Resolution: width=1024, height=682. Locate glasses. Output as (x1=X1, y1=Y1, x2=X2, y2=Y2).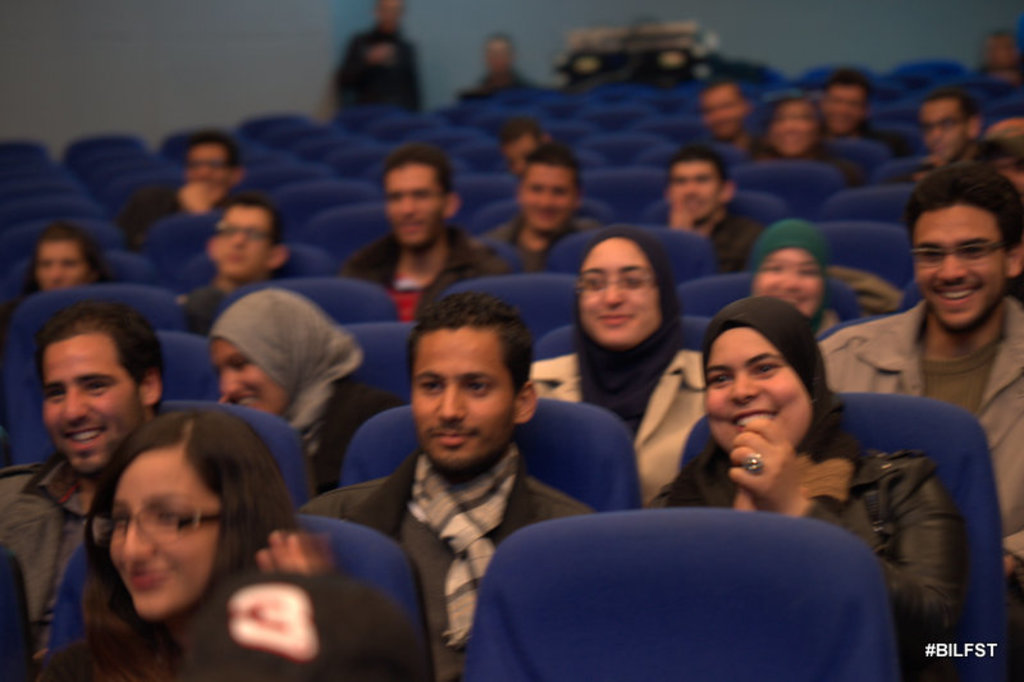
(x1=83, y1=499, x2=237, y2=541).
